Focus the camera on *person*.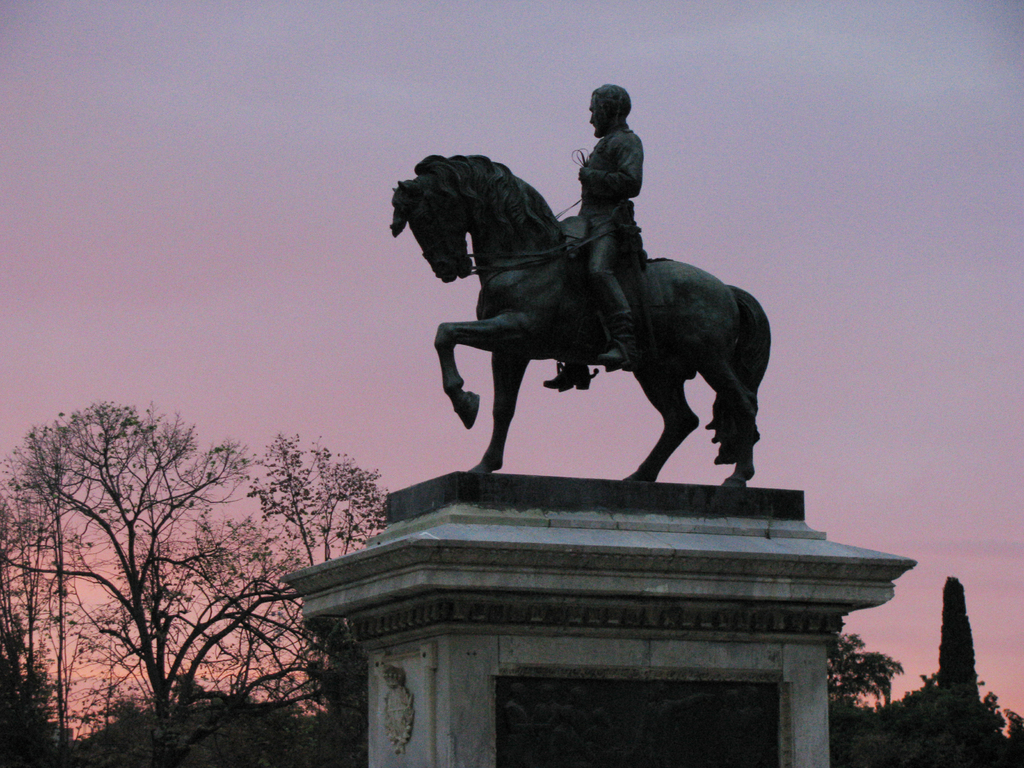
Focus region: bbox=[547, 84, 645, 384].
